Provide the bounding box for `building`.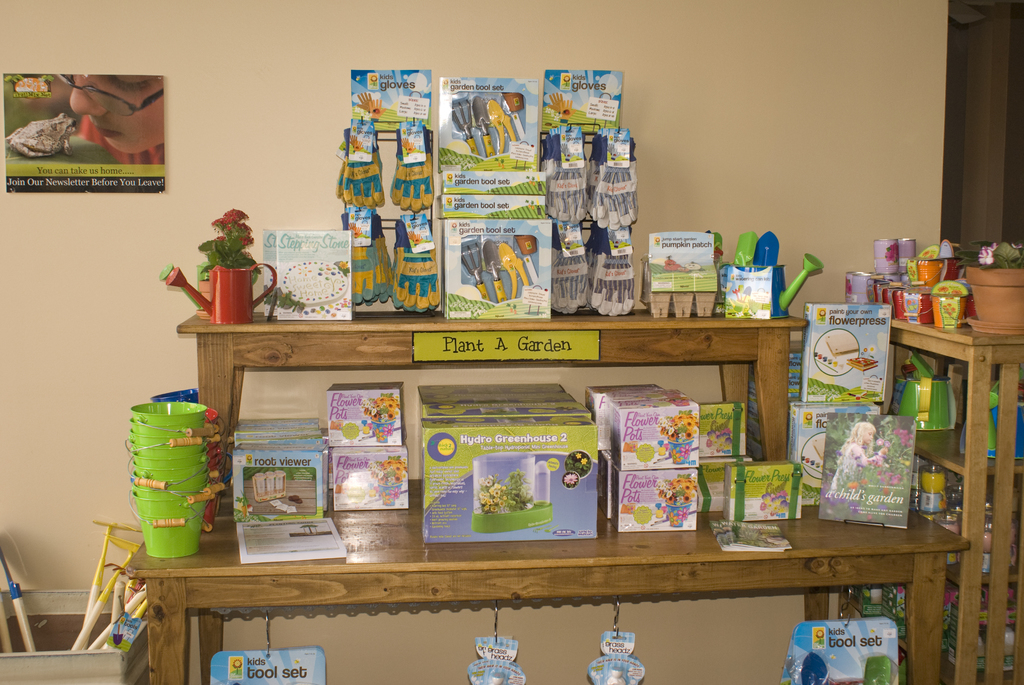
(x1=0, y1=0, x2=1023, y2=684).
